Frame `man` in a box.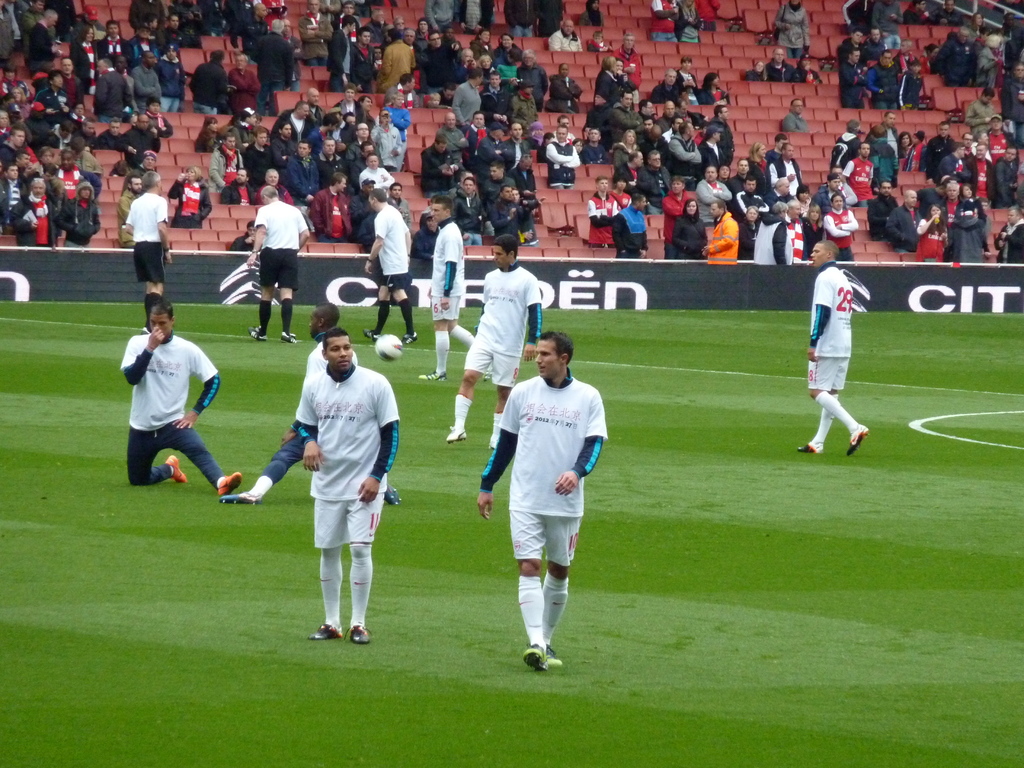
810/175/838/212.
